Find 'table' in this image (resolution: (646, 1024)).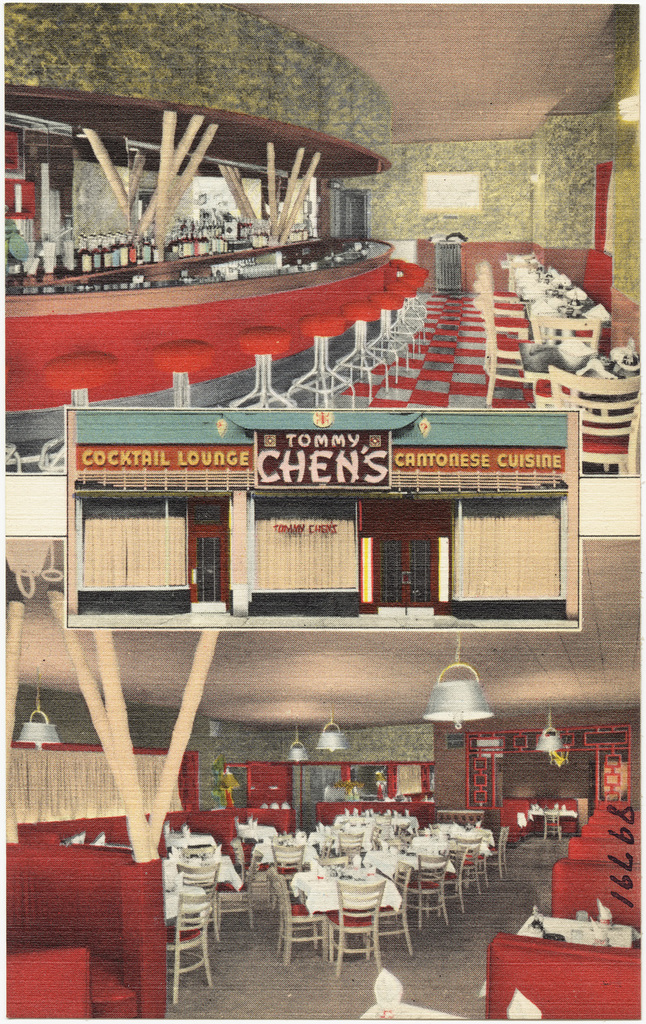
{"left": 529, "top": 808, "right": 585, "bottom": 840}.
